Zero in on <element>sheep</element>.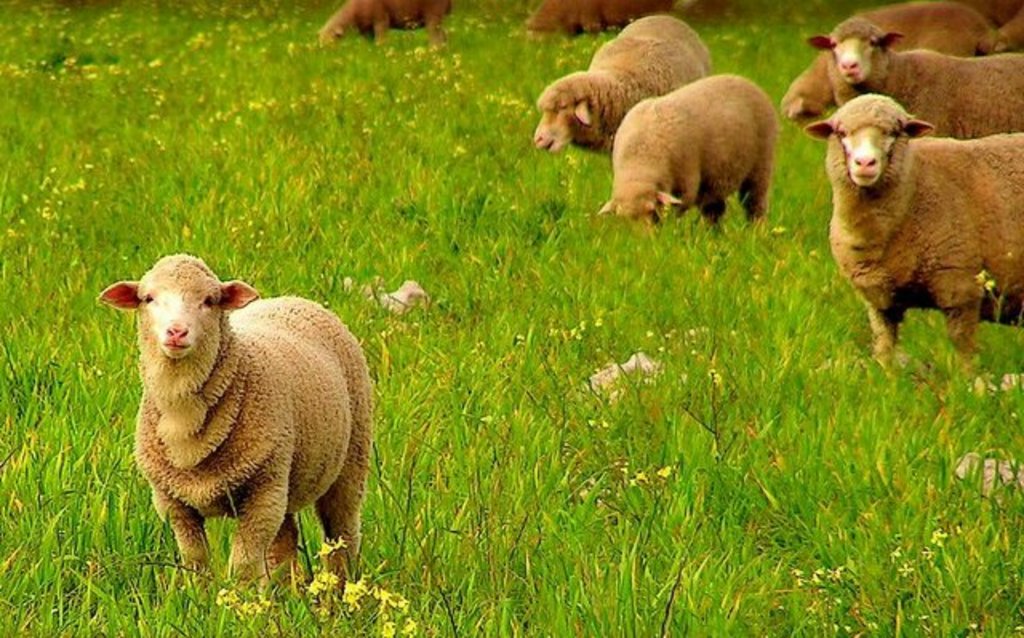
Zeroed in: bbox=[312, 0, 456, 46].
